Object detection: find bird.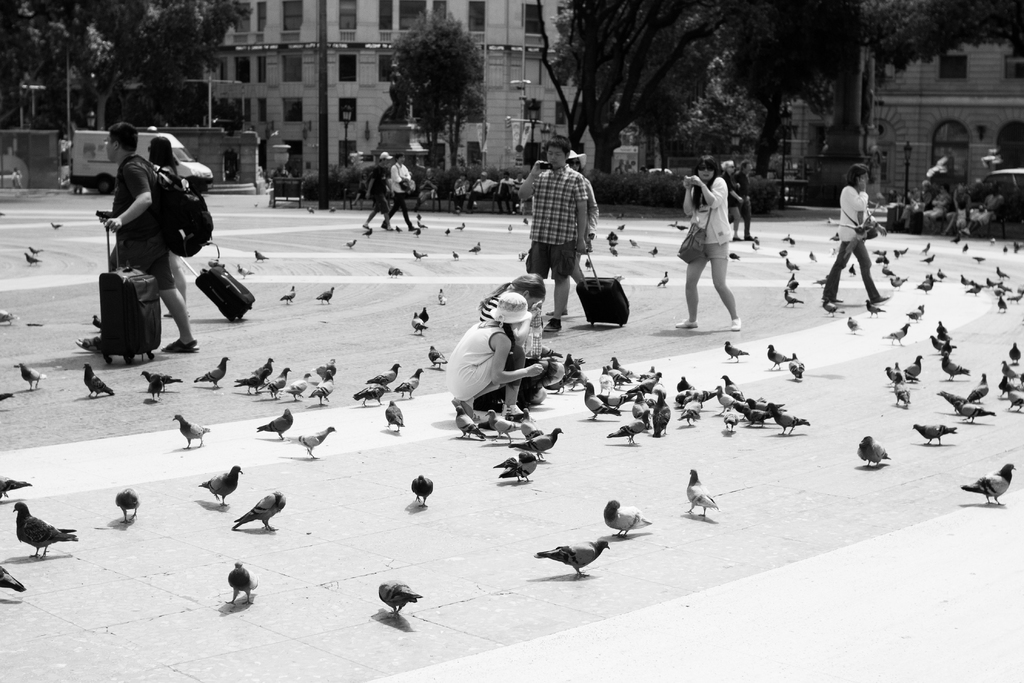
{"left": 385, "top": 266, "right": 403, "bottom": 279}.
